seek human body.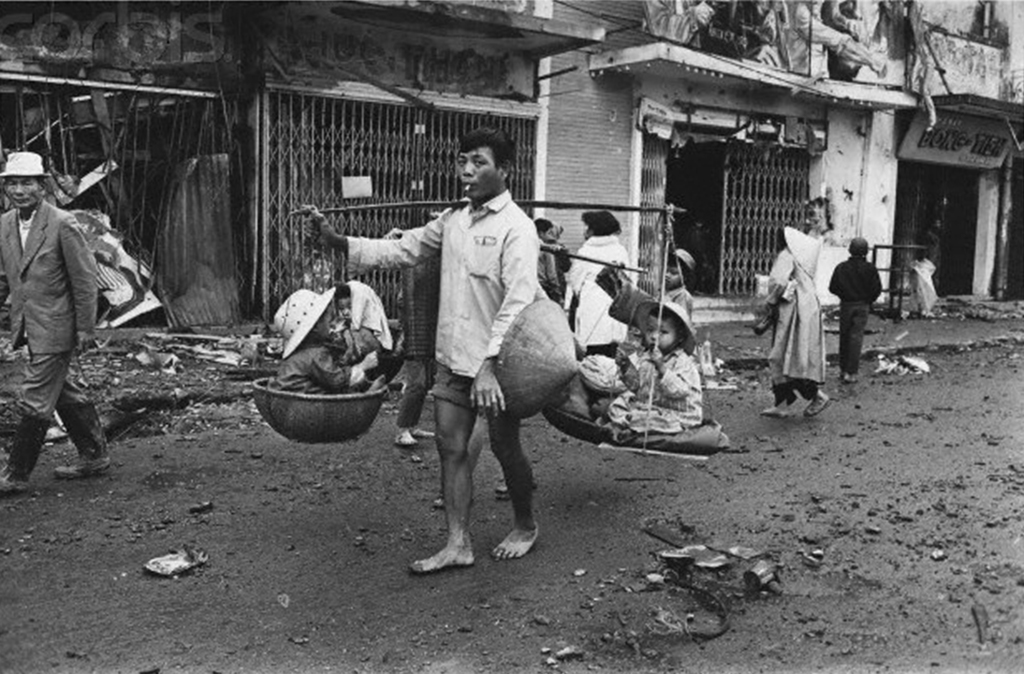
<bbox>327, 284, 397, 383</bbox>.
